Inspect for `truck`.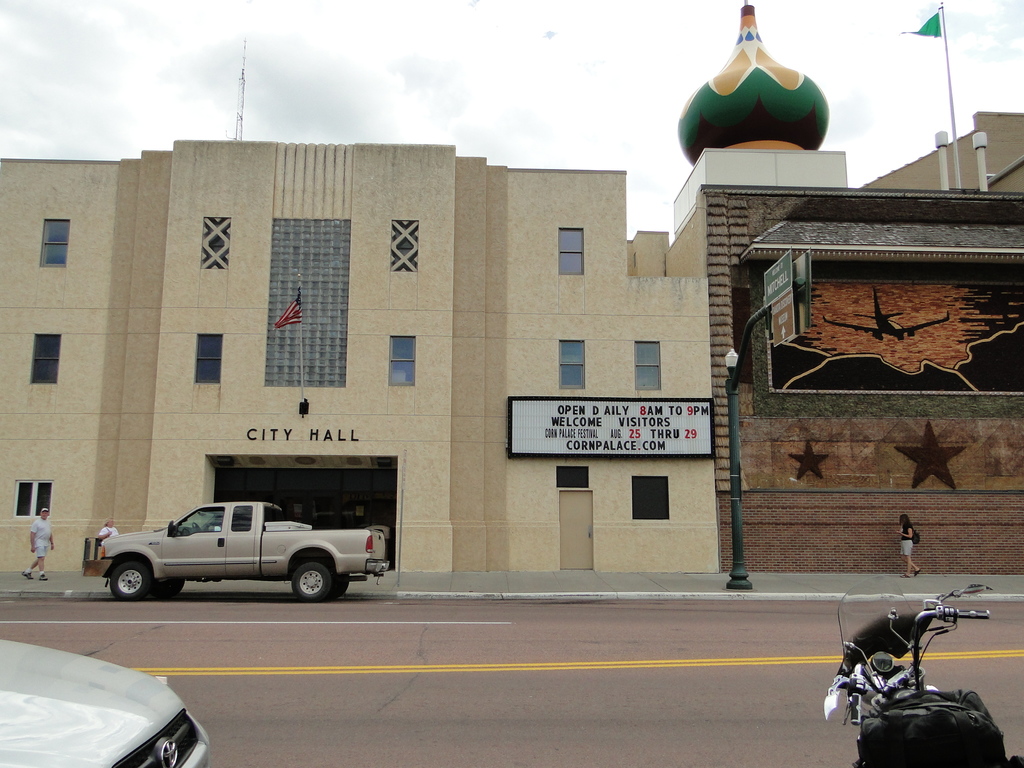
Inspection: [left=54, top=500, right=385, bottom=609].
